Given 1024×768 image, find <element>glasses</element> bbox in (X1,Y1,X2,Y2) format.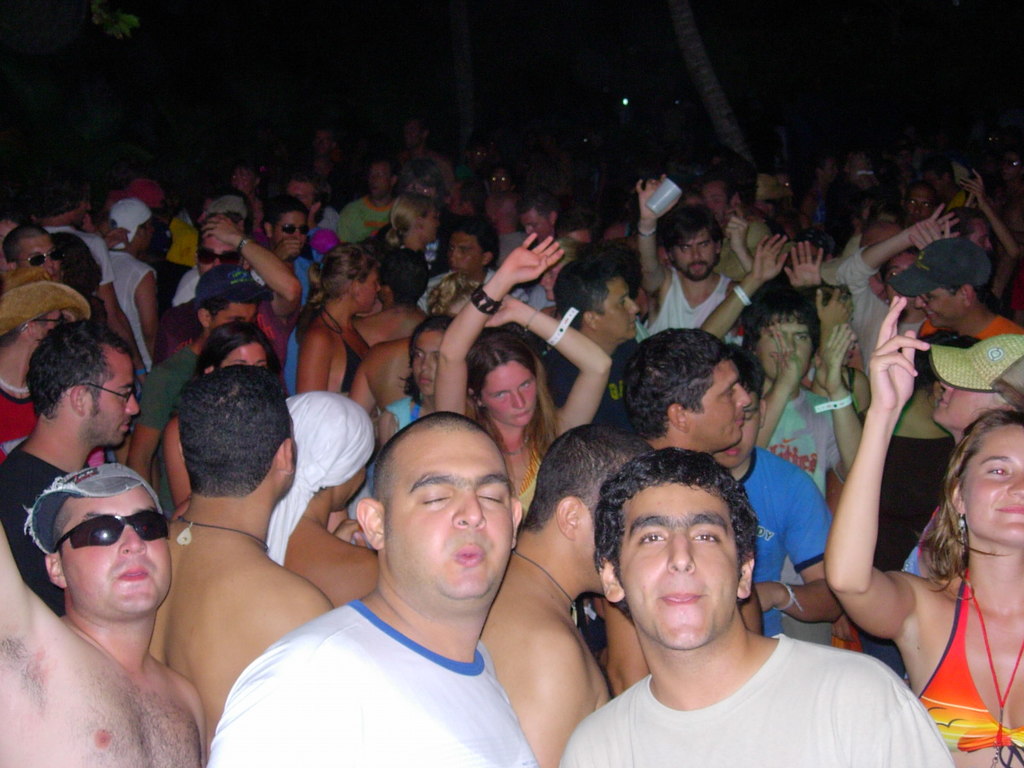
(84,383,134,403).
